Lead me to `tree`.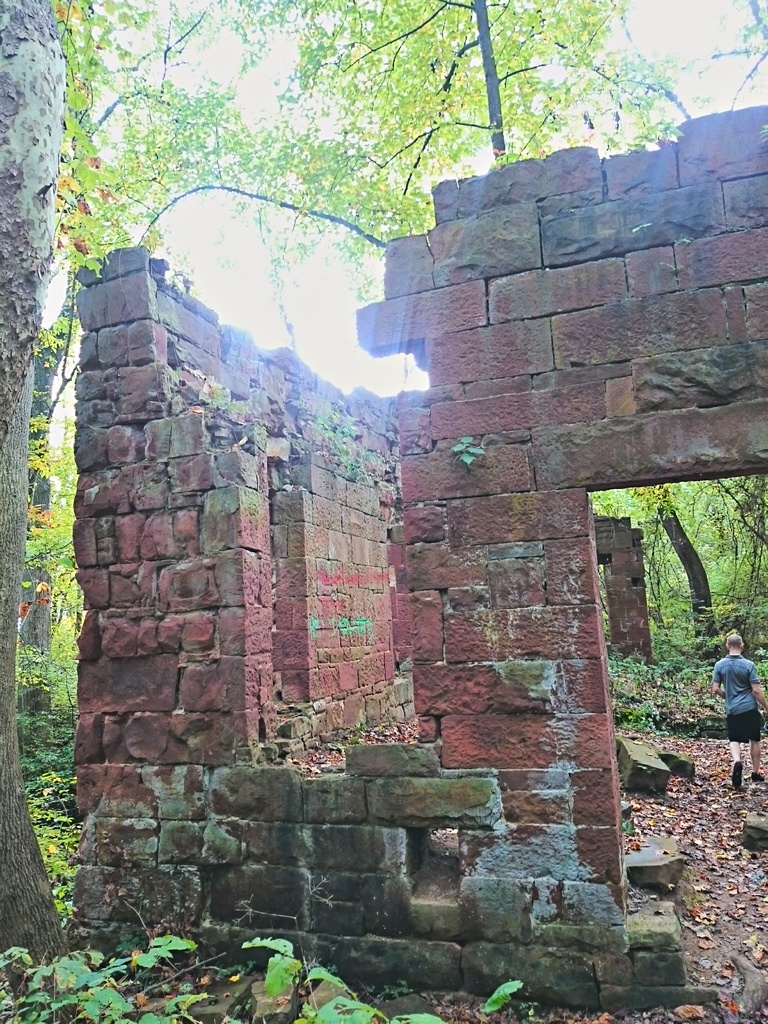
Lead to left=86, top=0, right=689, bottom=308.
